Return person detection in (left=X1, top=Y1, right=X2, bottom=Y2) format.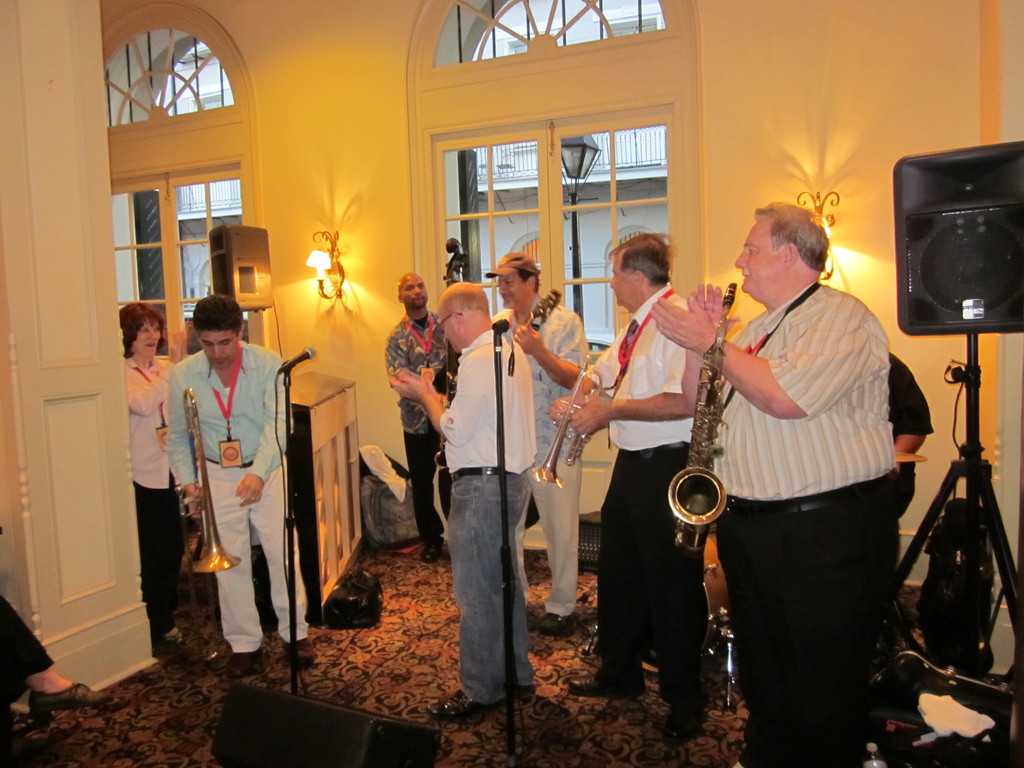
(left=554, top=233, right=714, bottom=742).
